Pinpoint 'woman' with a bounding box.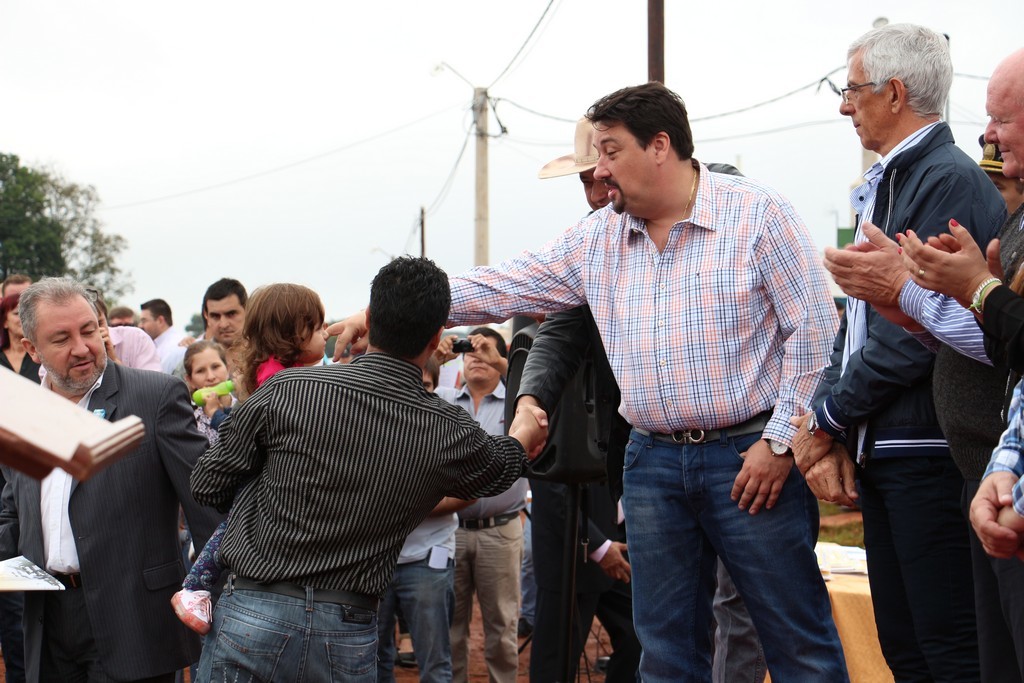
x1=0 y1=294 x2=46 y2=389.
